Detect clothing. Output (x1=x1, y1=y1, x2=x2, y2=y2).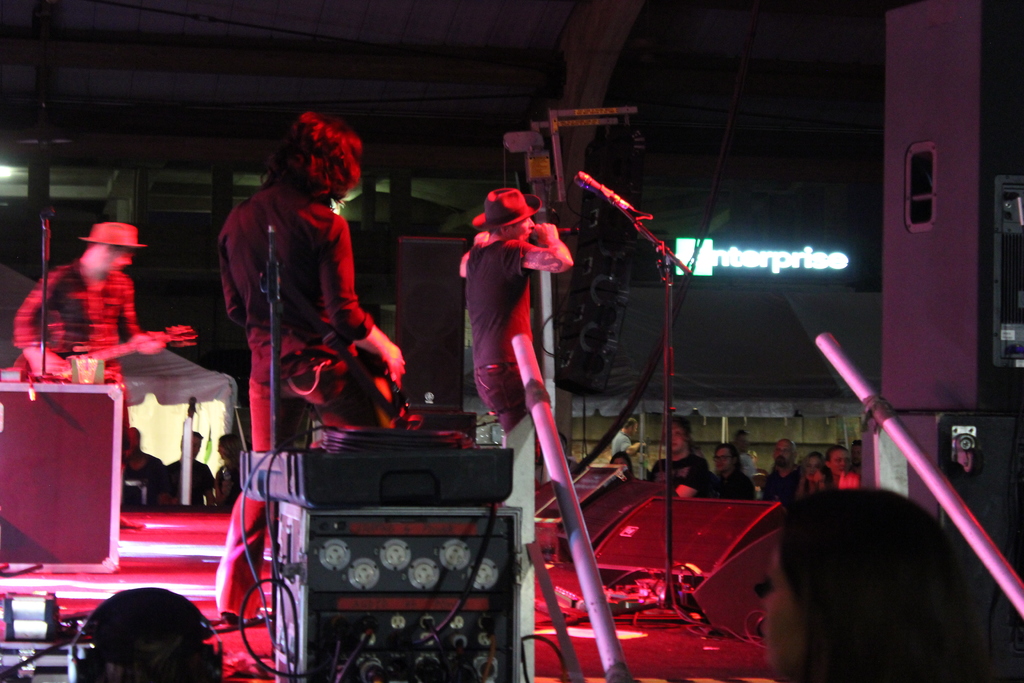
(x1=761, y1=462, x2=803, y2=504).
